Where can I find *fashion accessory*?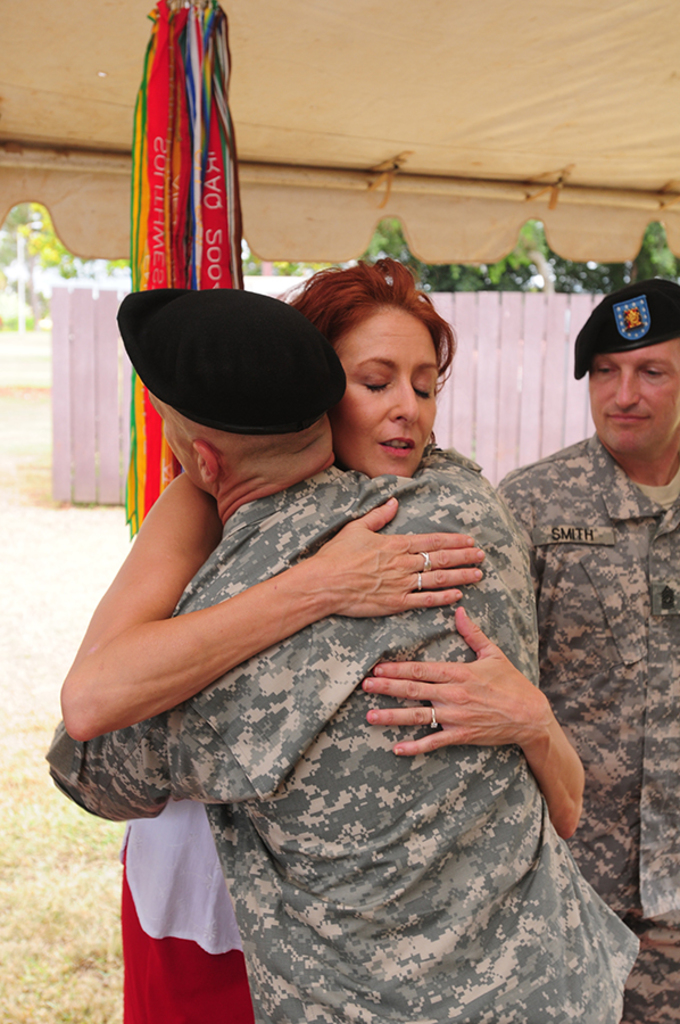
You can find it at [572,276,679,380].
